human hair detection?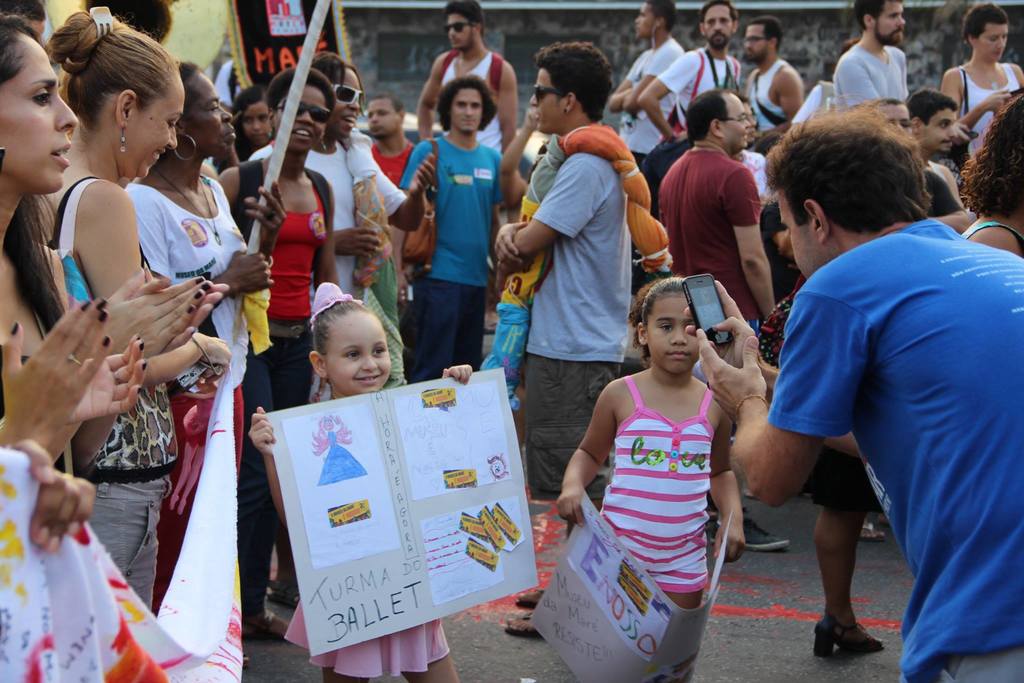
left=748, top=14, right=780, bottom=48
